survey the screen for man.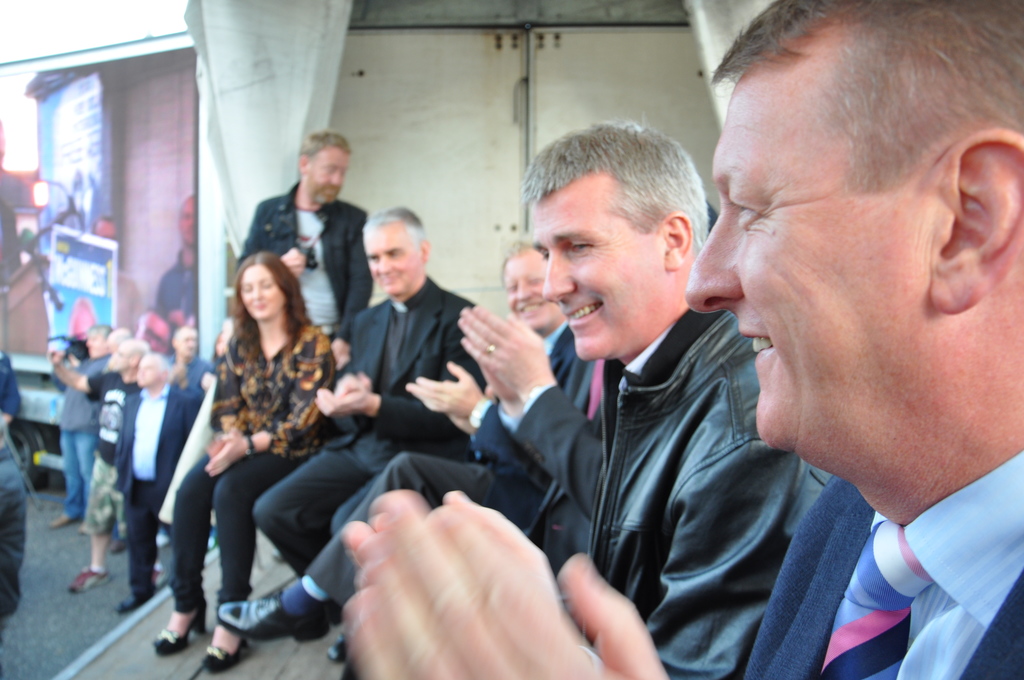
Survey found: [156,190,200,324].
